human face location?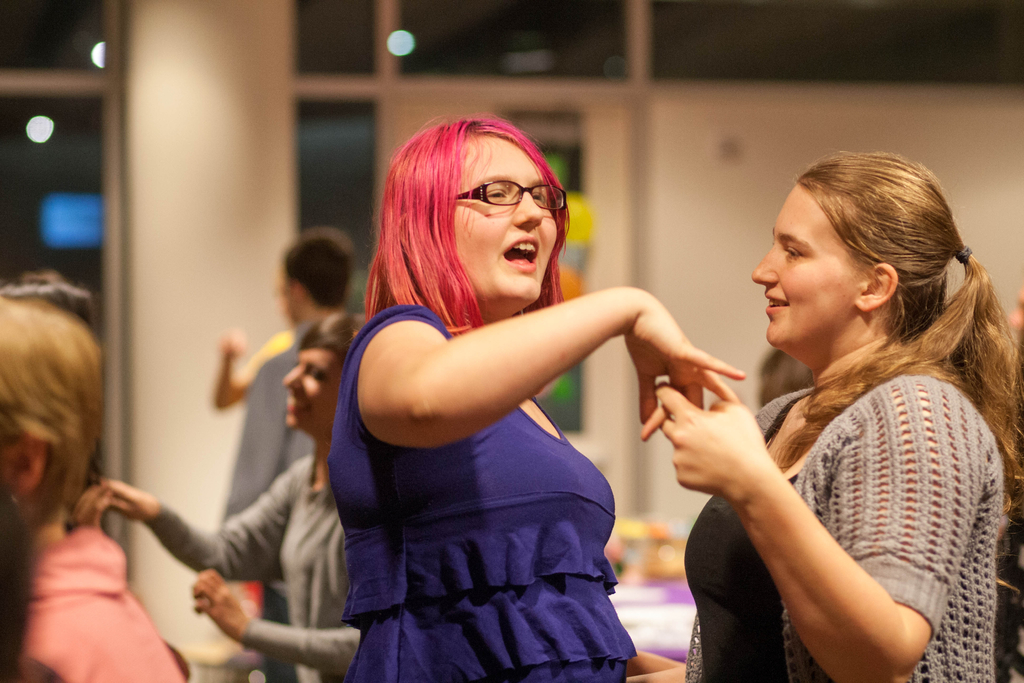
detection(454, 132, 559, 315)
